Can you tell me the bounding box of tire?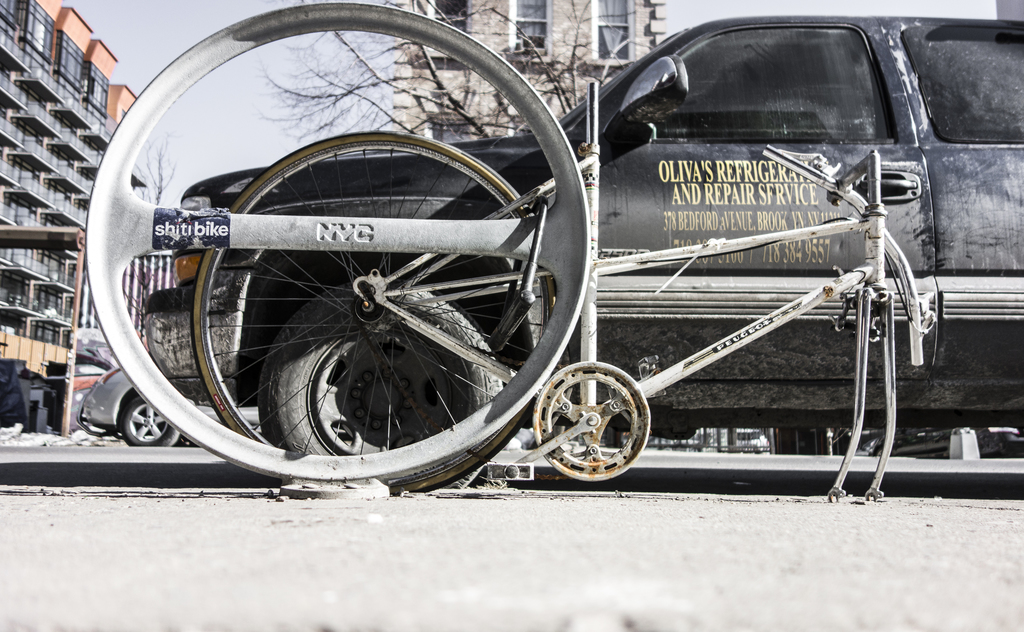
bbox=(118, 393, 186, 448).
